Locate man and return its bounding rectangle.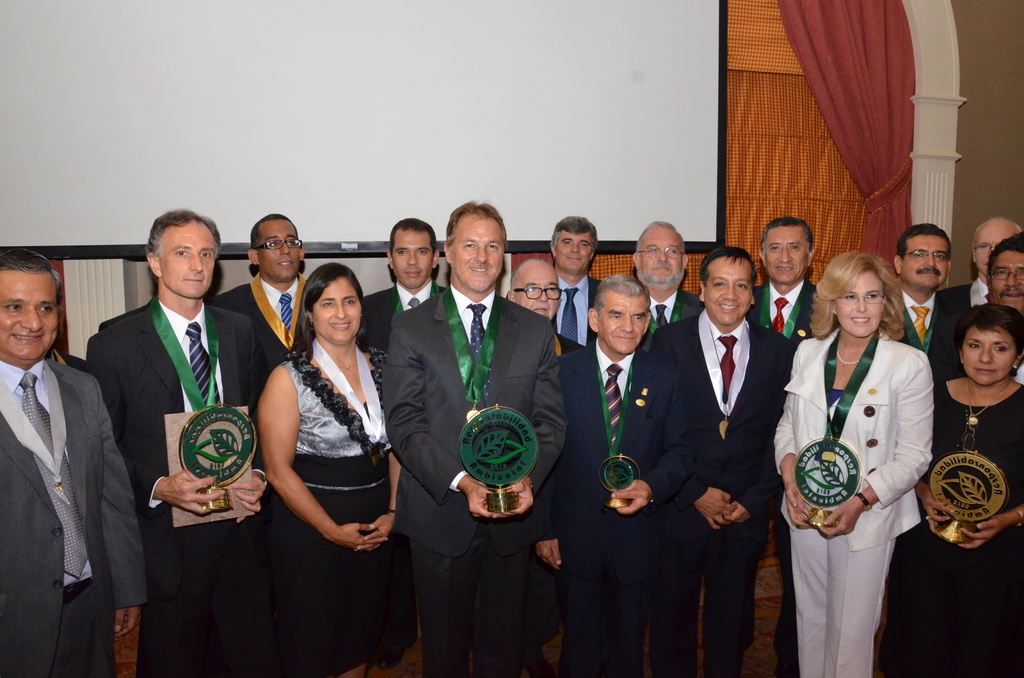
504/258/586/677.
